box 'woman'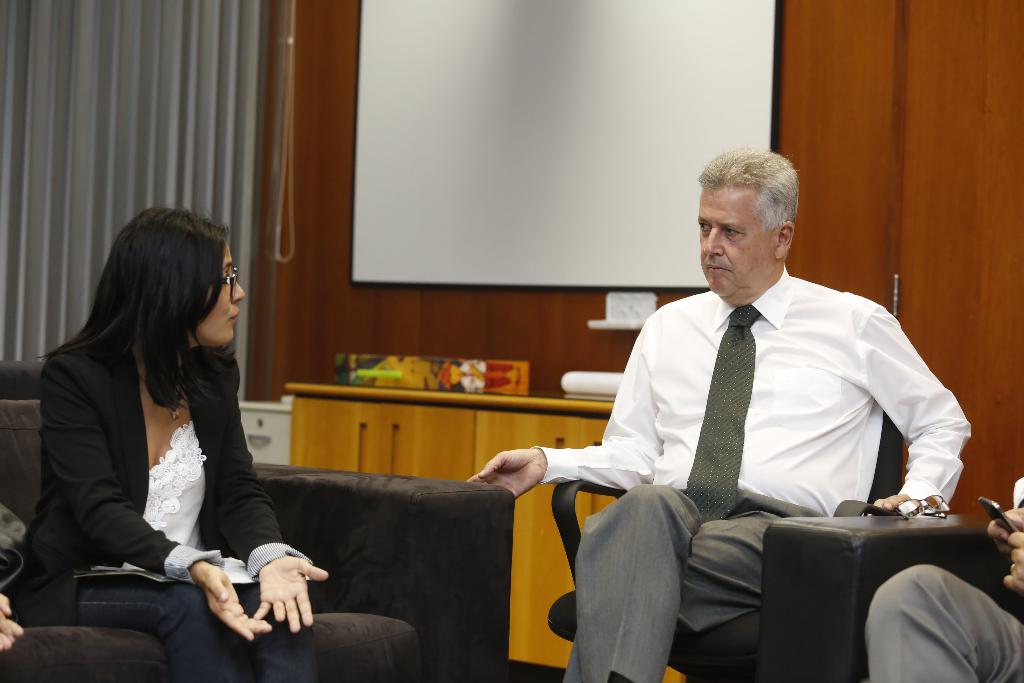
bbox=(20, 171, 284, 673)
